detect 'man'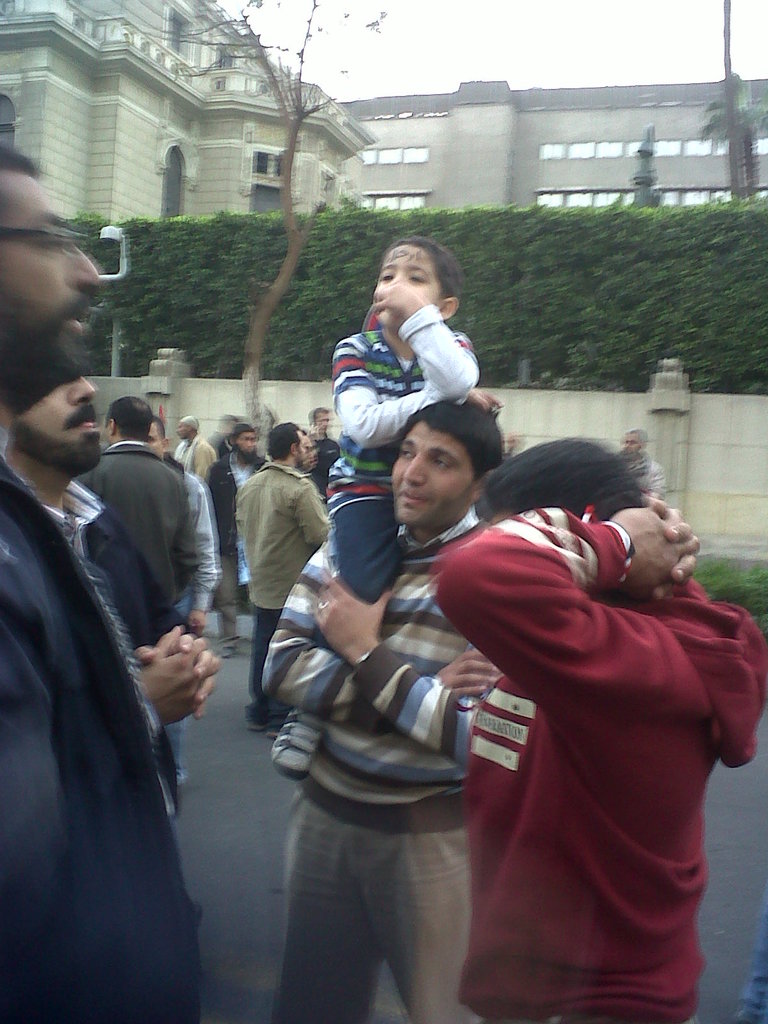
rect(233, 420, 329, 733)
